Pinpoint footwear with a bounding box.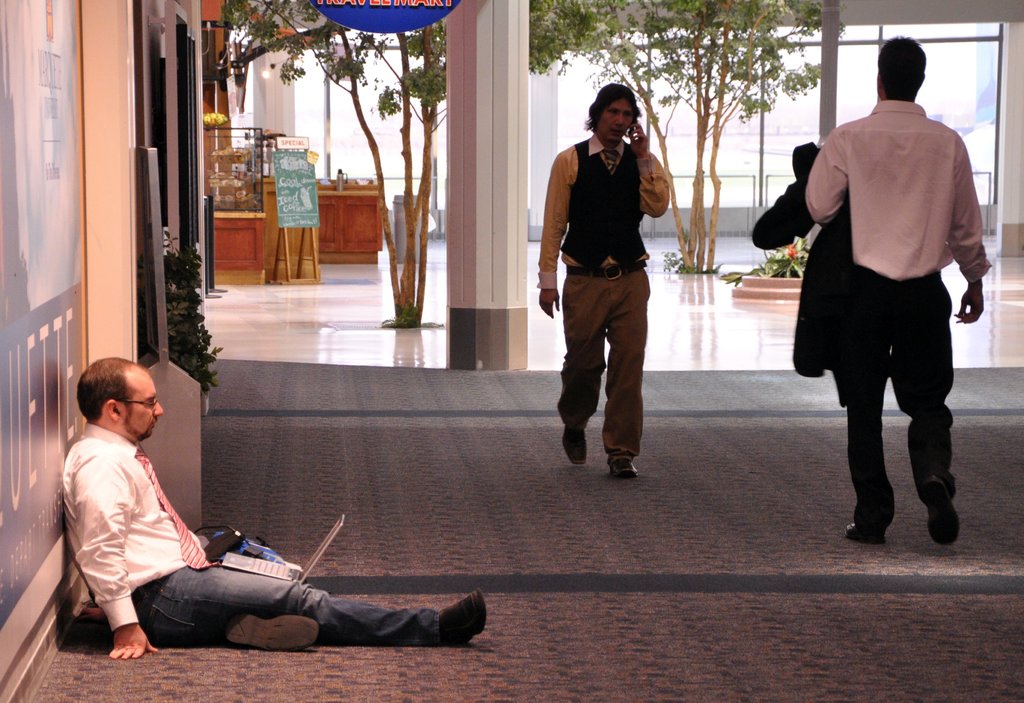
box=[559, 427, 587, 467].
